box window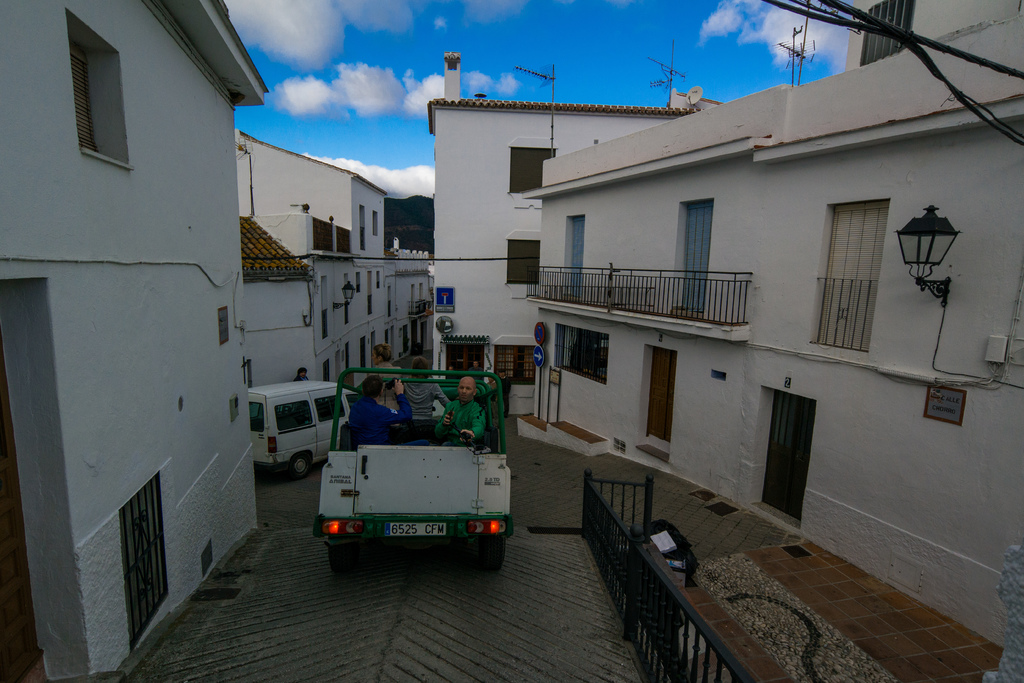
BBox(557, 213, 589, 293)
